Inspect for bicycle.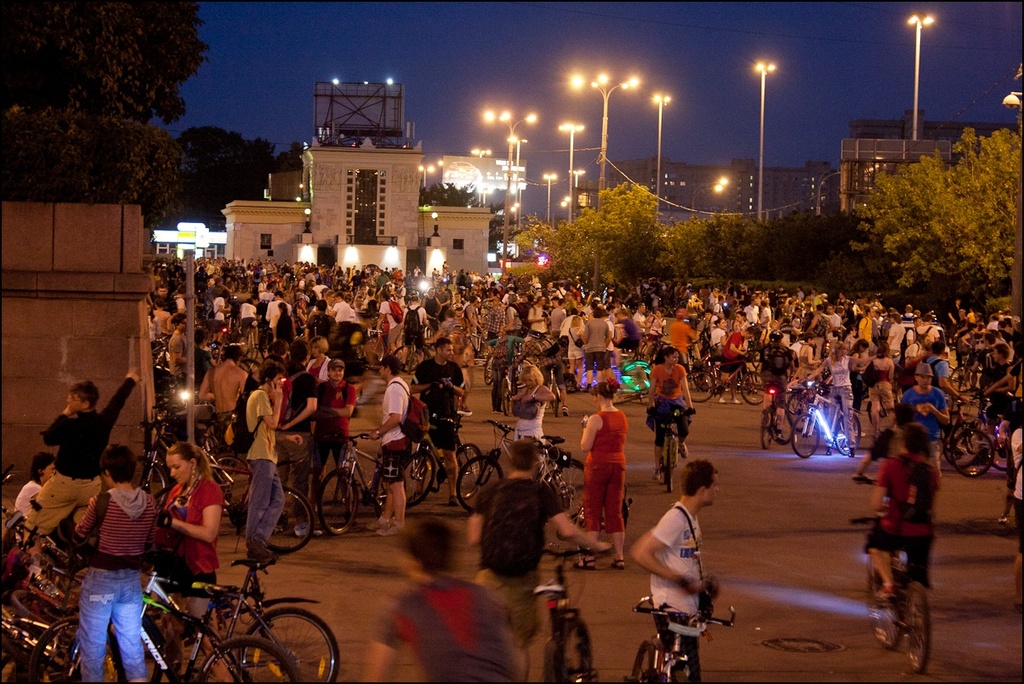
Inspection: [left=644, top=404, right=698, bottom=497].
